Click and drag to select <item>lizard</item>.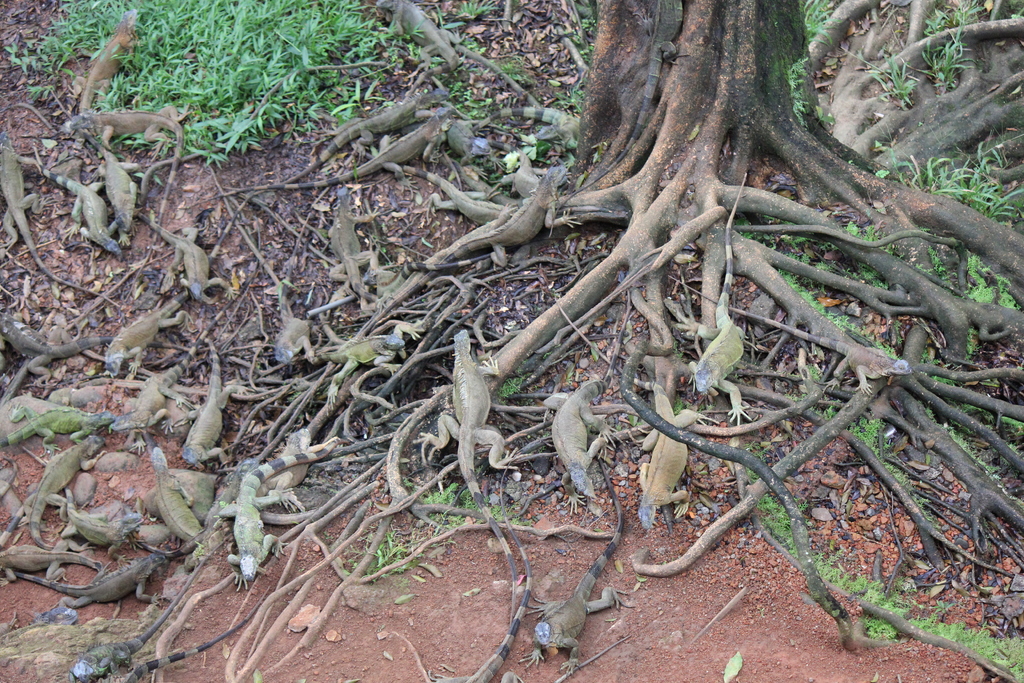
Selection: 32,434,102,522.
